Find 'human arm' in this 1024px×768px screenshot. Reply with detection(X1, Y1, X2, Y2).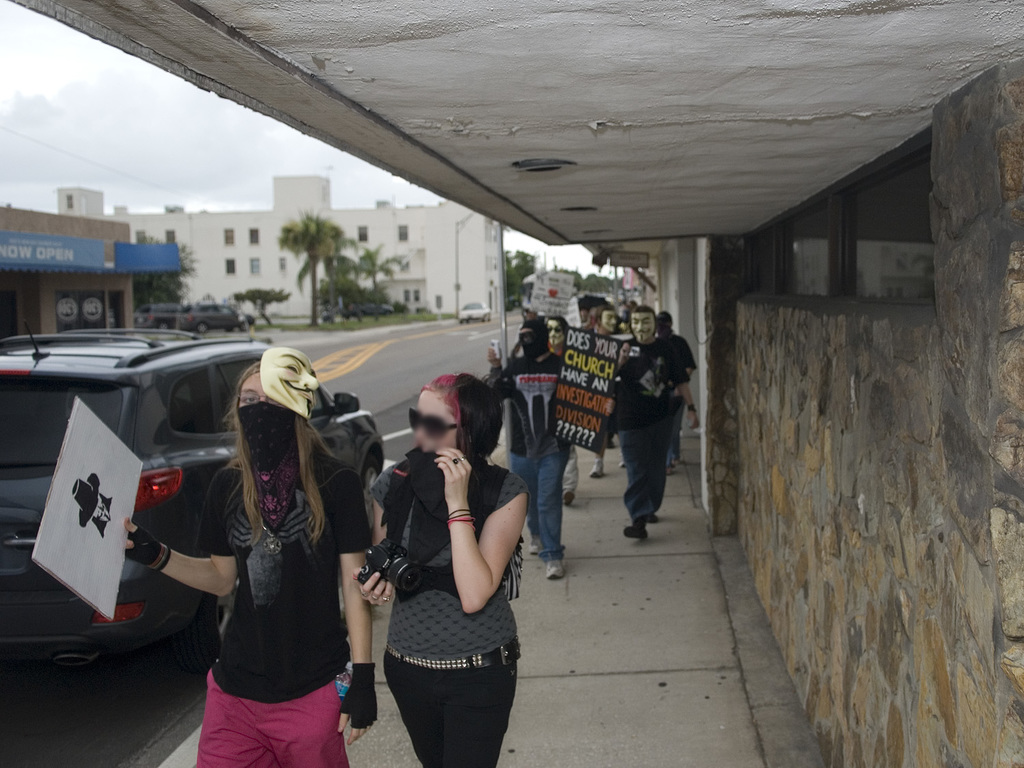
detection(88, 454, 255, 611).
